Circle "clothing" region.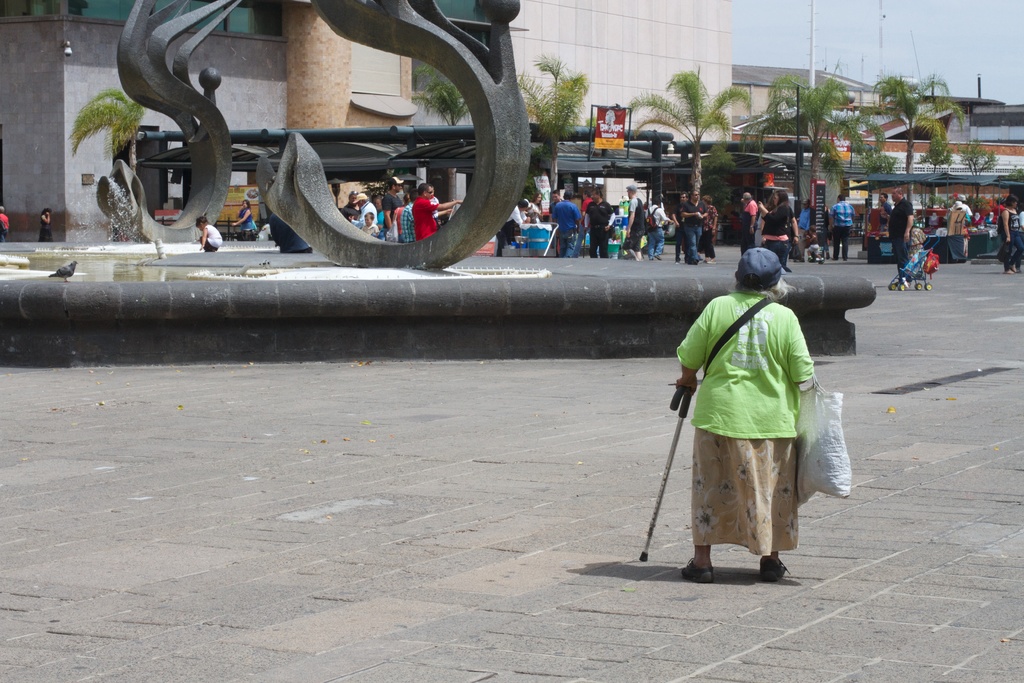
Region: (756, 190, 799, 281).
